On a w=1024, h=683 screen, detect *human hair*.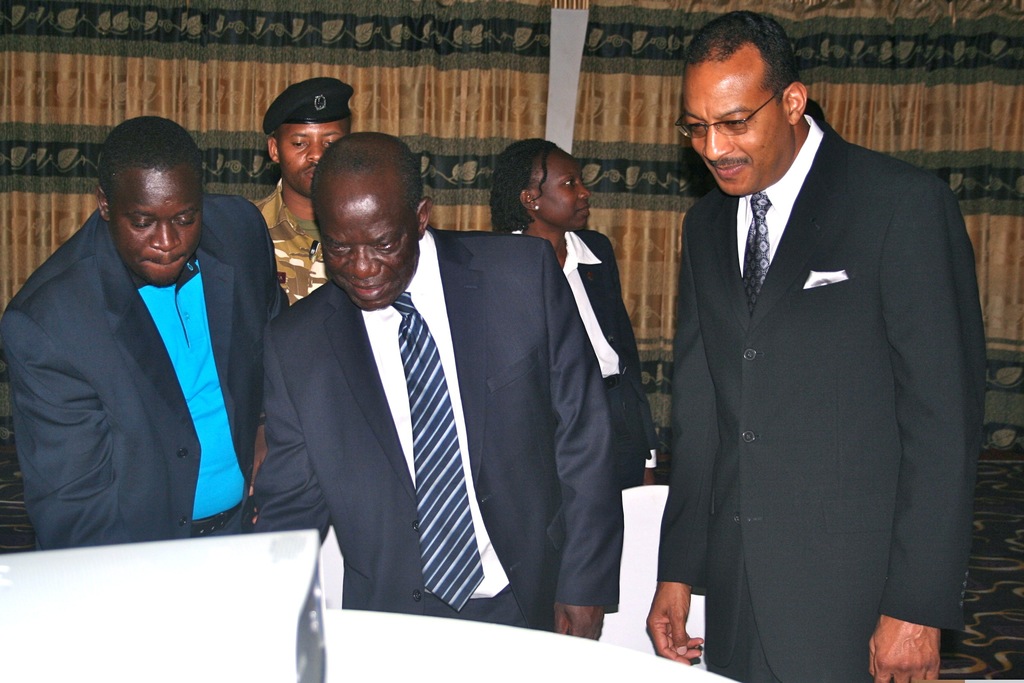
[x1=97, y1=118, x2=204, y2=192].
